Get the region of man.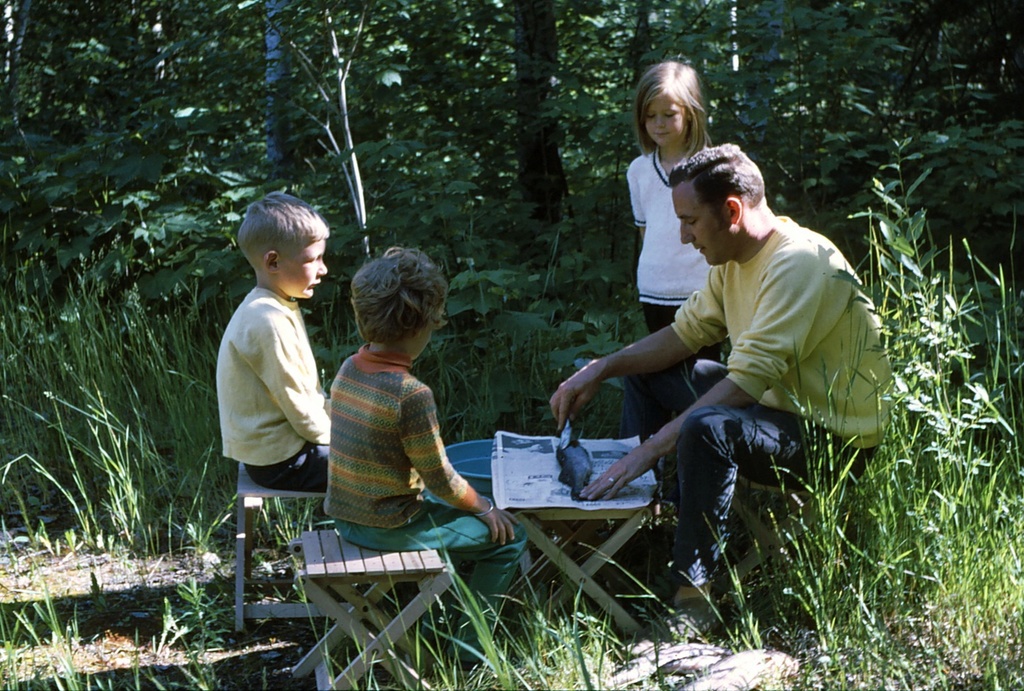
{"x1": 562, "y1": 145, "x2": 896, "y2": 577}.
